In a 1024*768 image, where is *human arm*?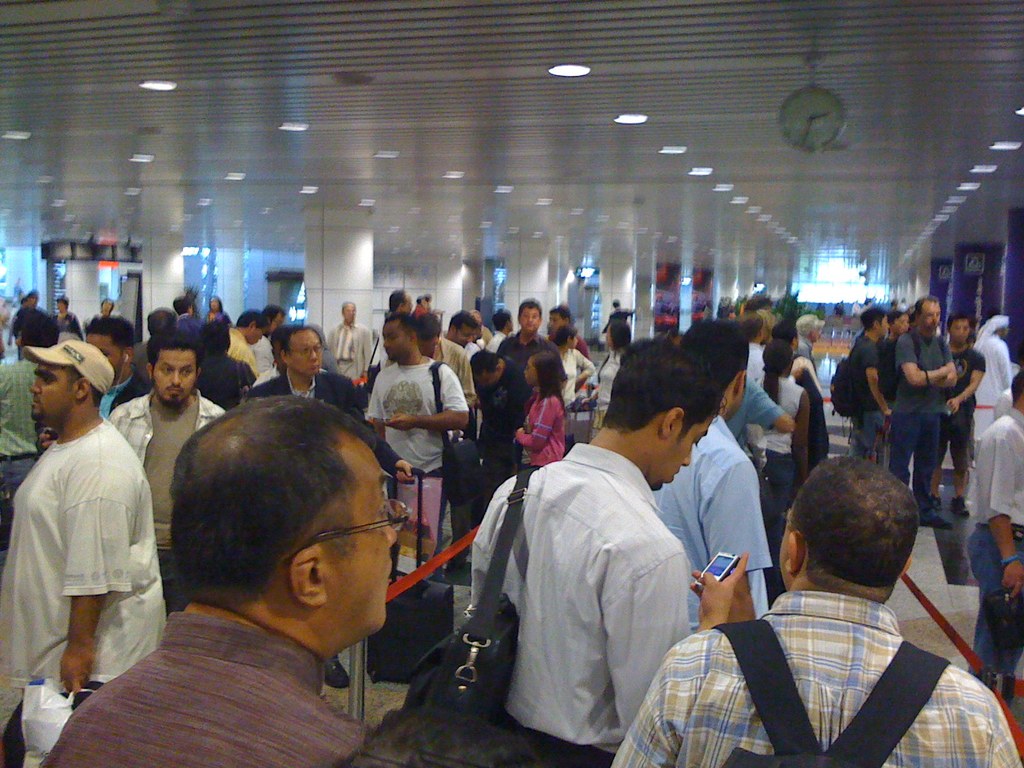
locate(944, 353, 985, 417).
